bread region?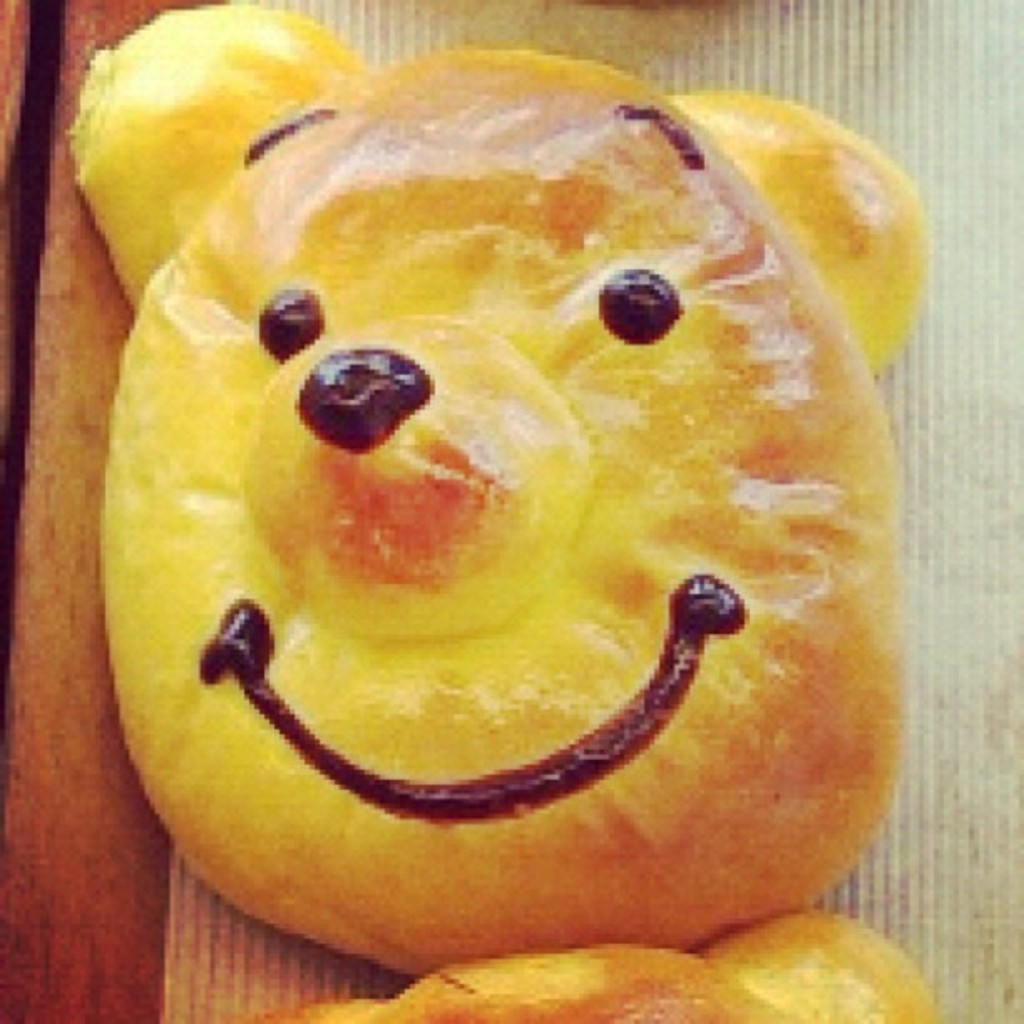
<box>97,50,909,949</box>
